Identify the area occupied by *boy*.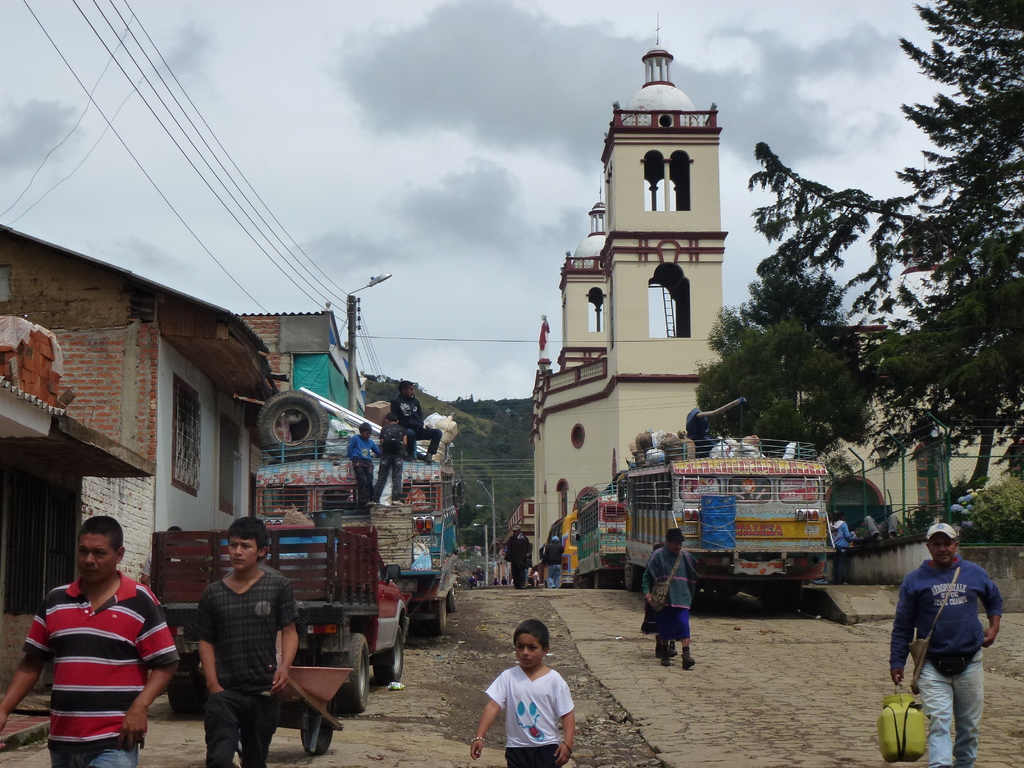
Area: bbox=[467, 618, 578, 767].
